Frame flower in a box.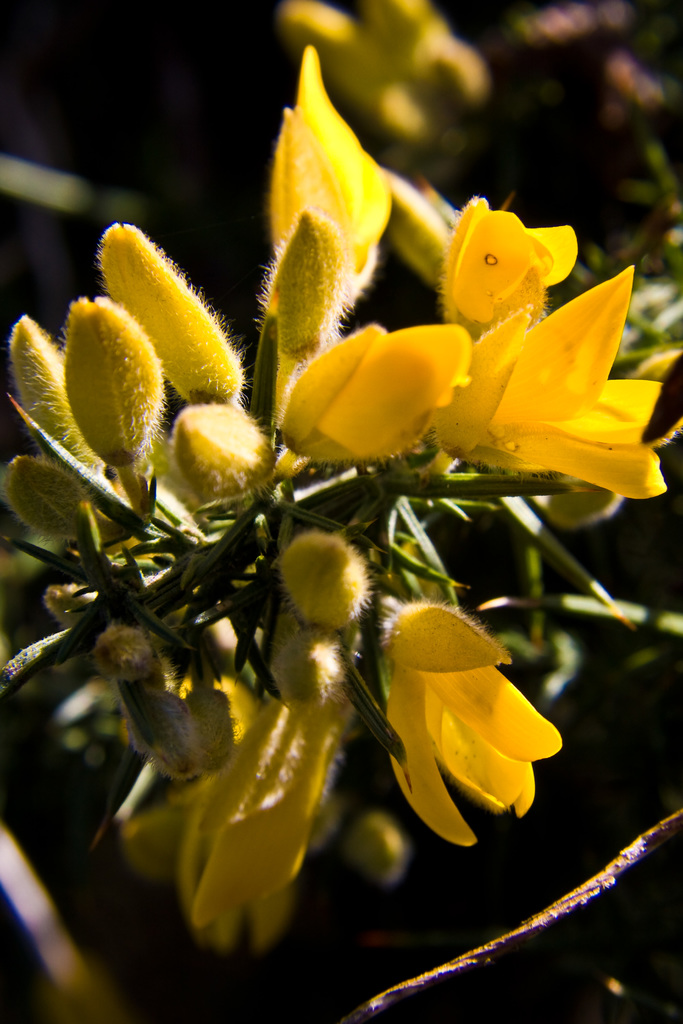
Rect(0, 34, 682, 966).
